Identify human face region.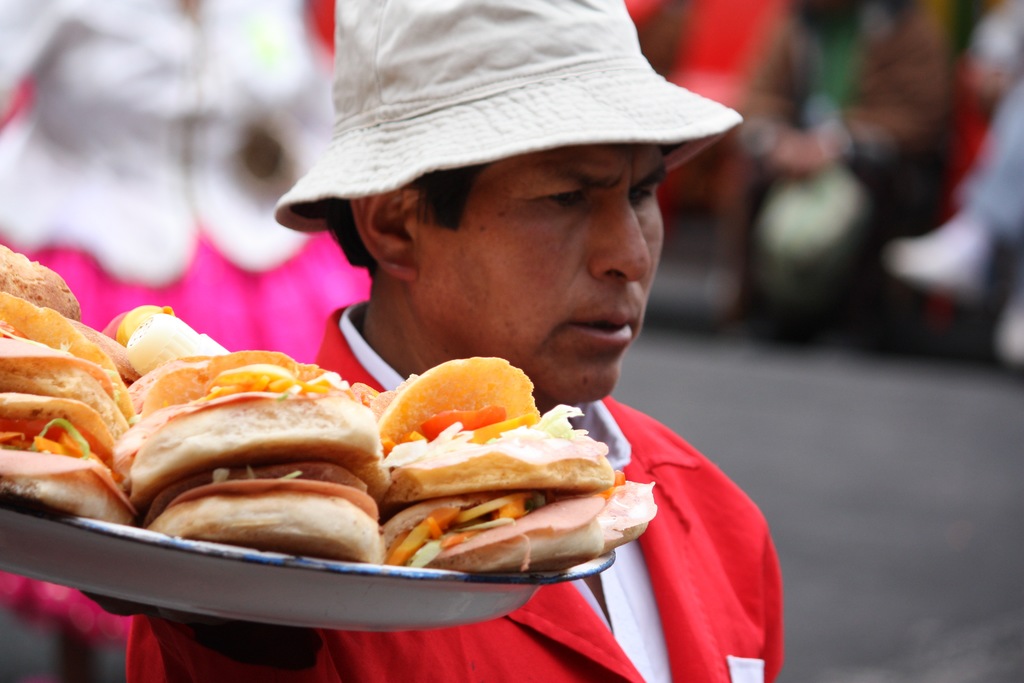
Region: select_region(417, 150, 662, 395).
